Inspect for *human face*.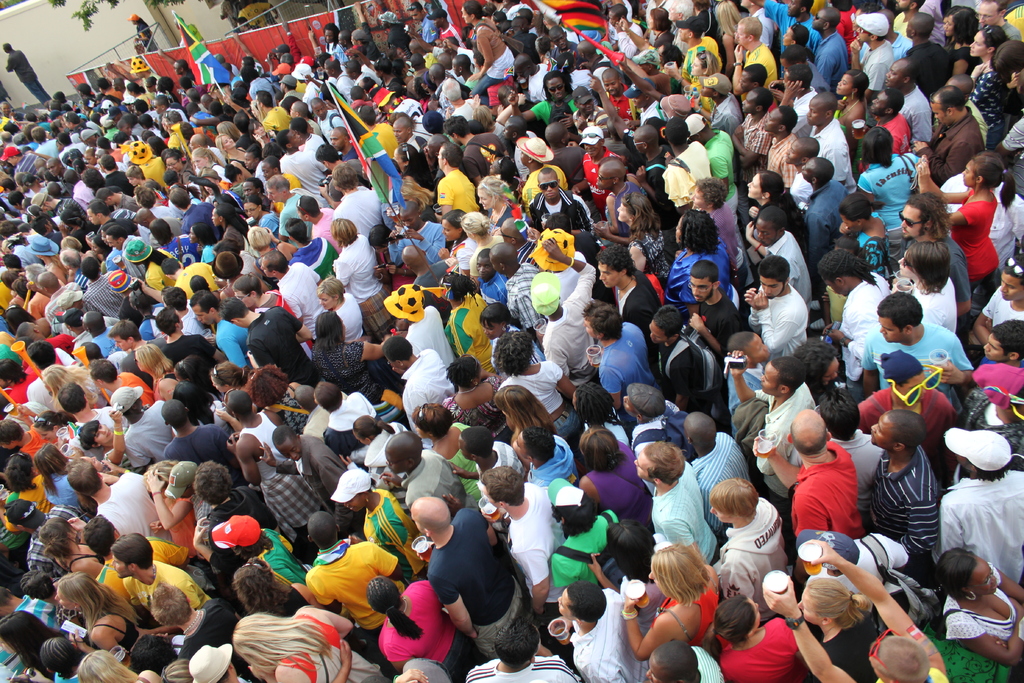
Inspection: 577/100/593/115.
